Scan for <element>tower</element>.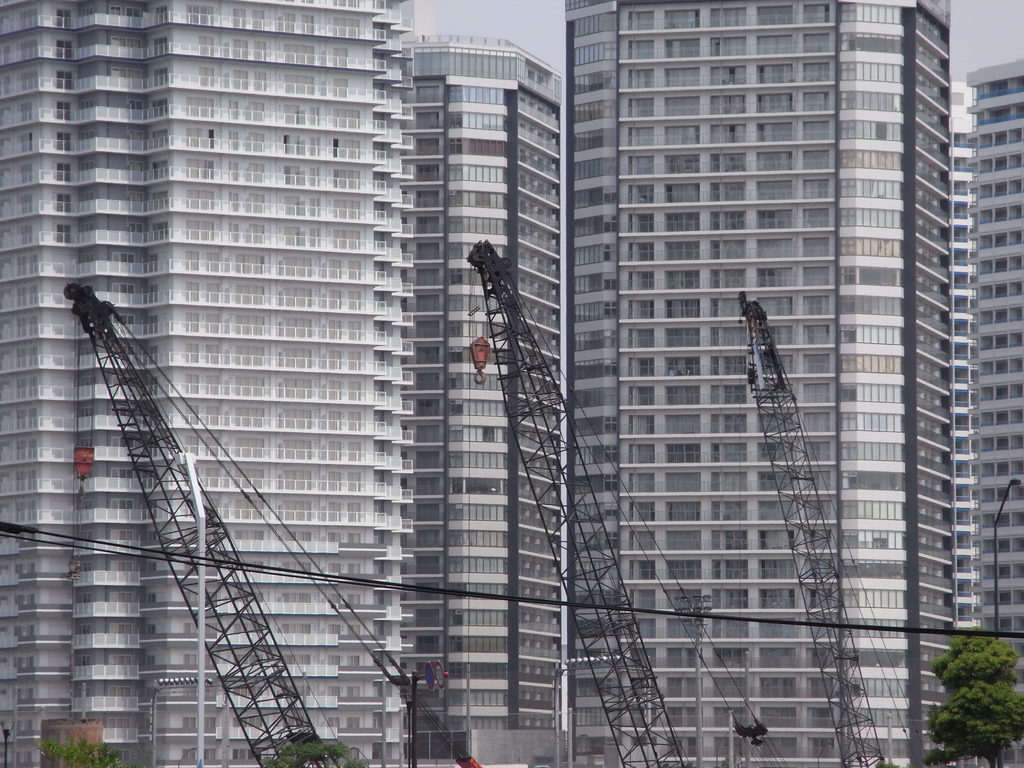
Scan result: 947, 64, 1023, 767.
